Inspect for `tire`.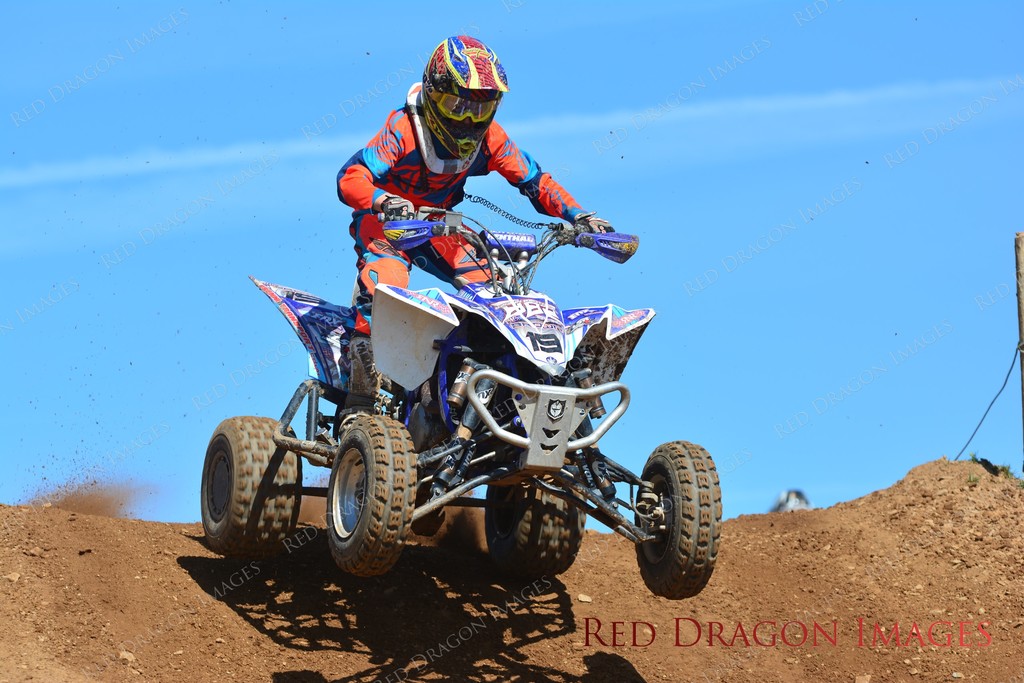
Inspection: box(625, 442, 729, 604).
